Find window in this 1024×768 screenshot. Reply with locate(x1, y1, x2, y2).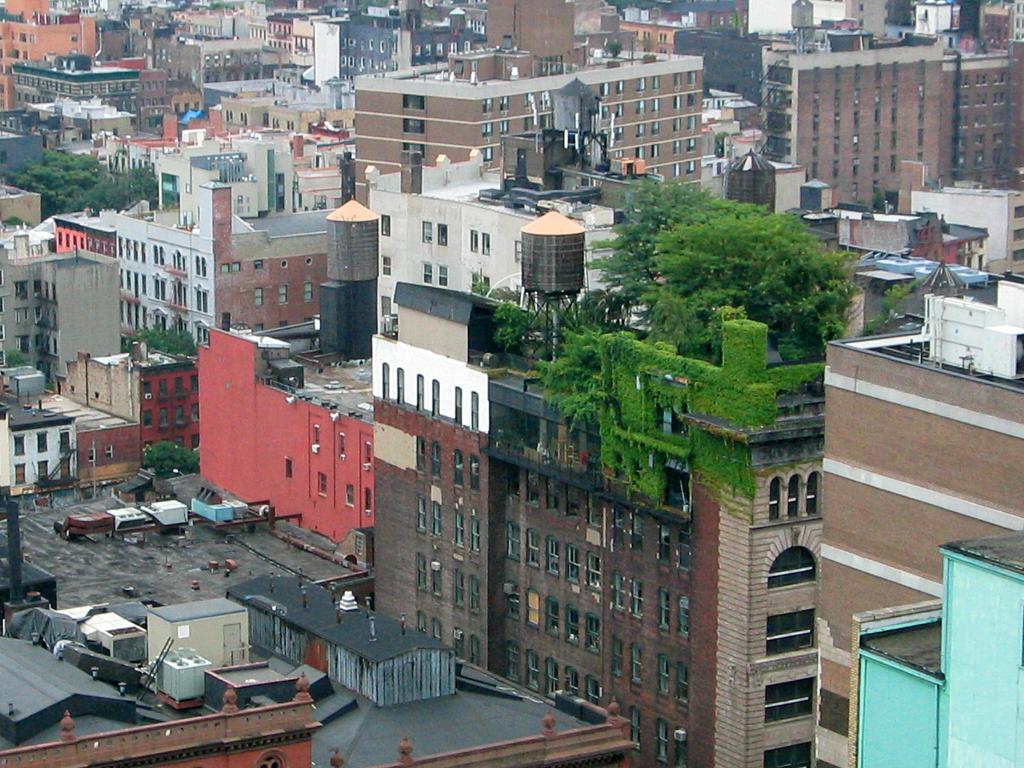
locate(152, 244, 161, 267).
